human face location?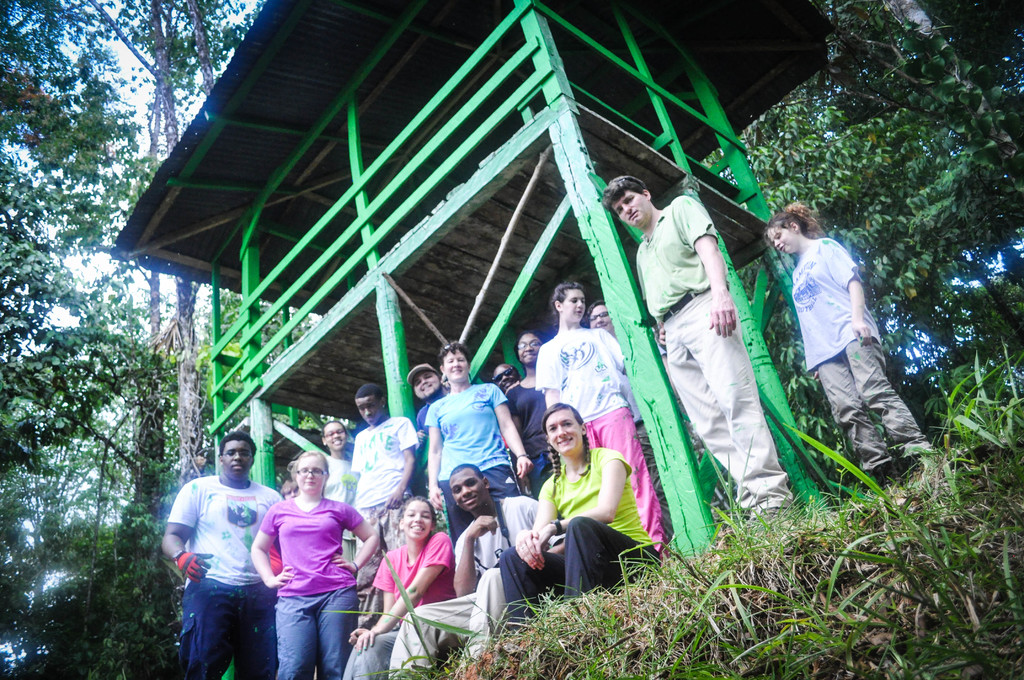
(326, 420, 345, 449)
